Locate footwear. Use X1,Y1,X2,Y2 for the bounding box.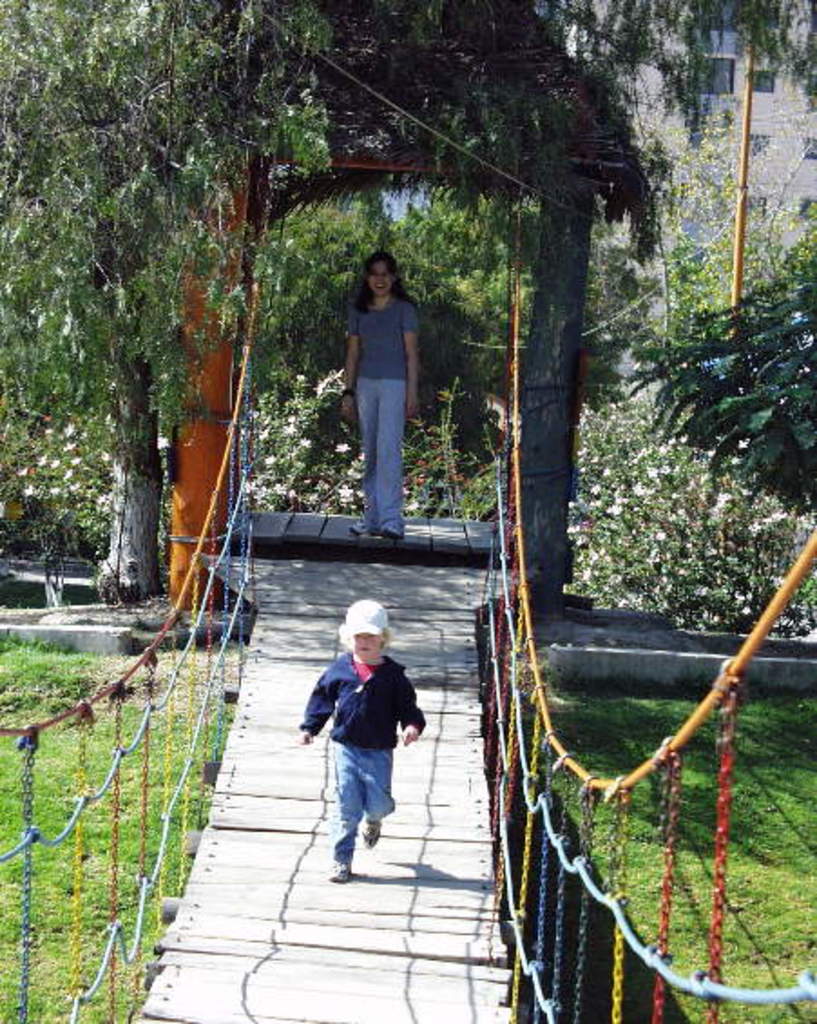
379,522,406,542.
